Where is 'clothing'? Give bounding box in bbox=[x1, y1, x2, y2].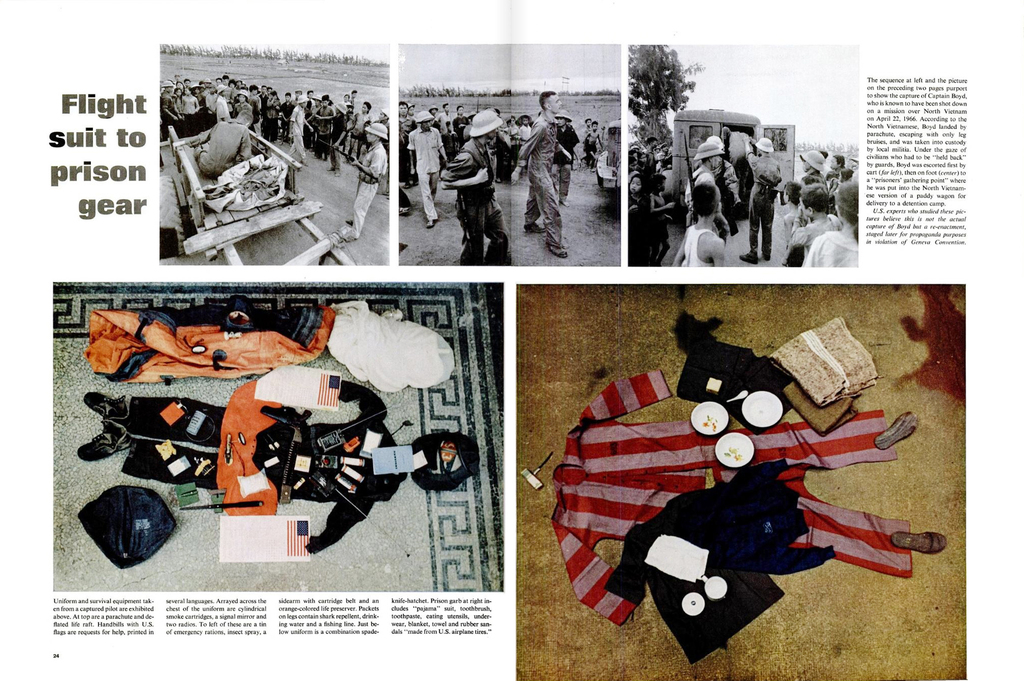
bbox=[804, 221, 863, 274].
